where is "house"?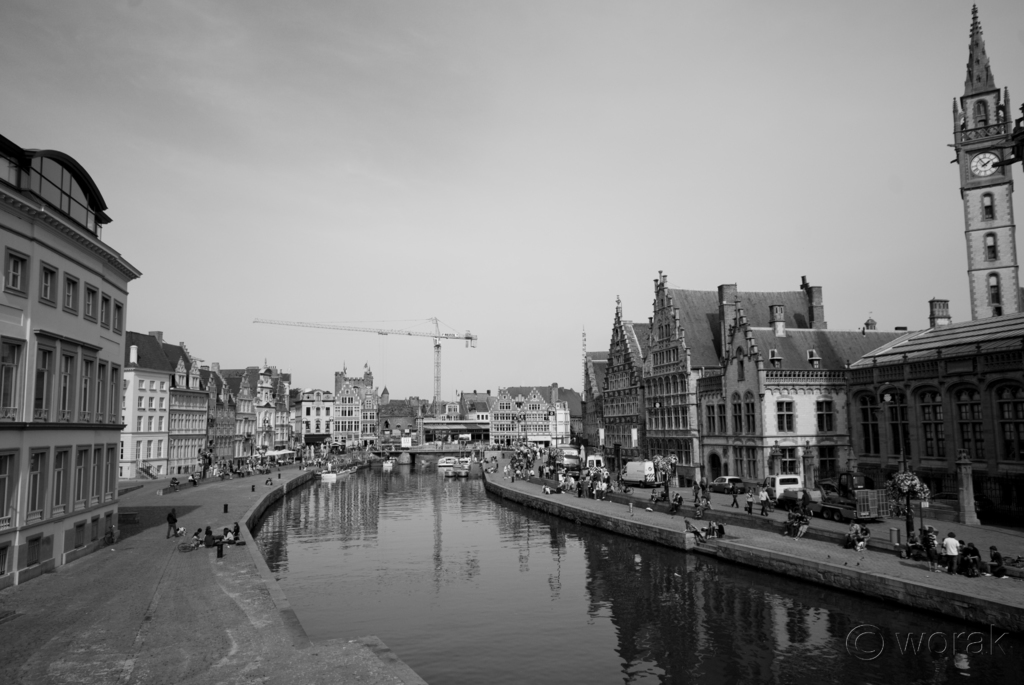
region(414, 397, 494, 452).
